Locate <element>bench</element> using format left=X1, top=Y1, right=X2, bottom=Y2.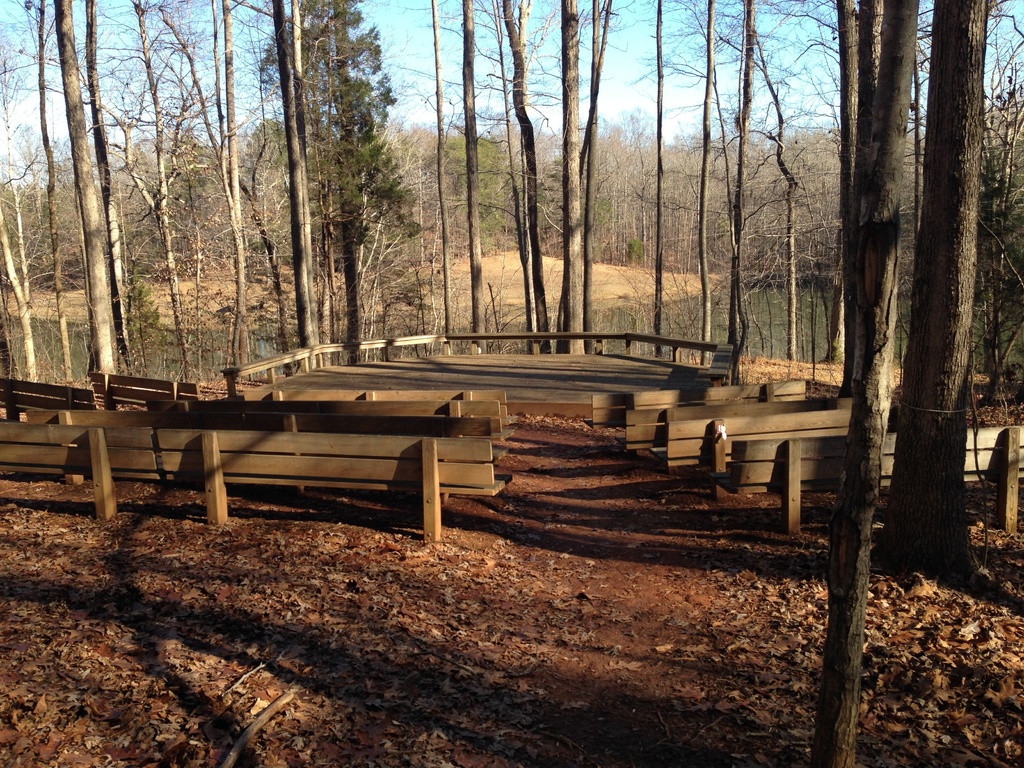
left=616, top=390, right=794, bottom=460.
